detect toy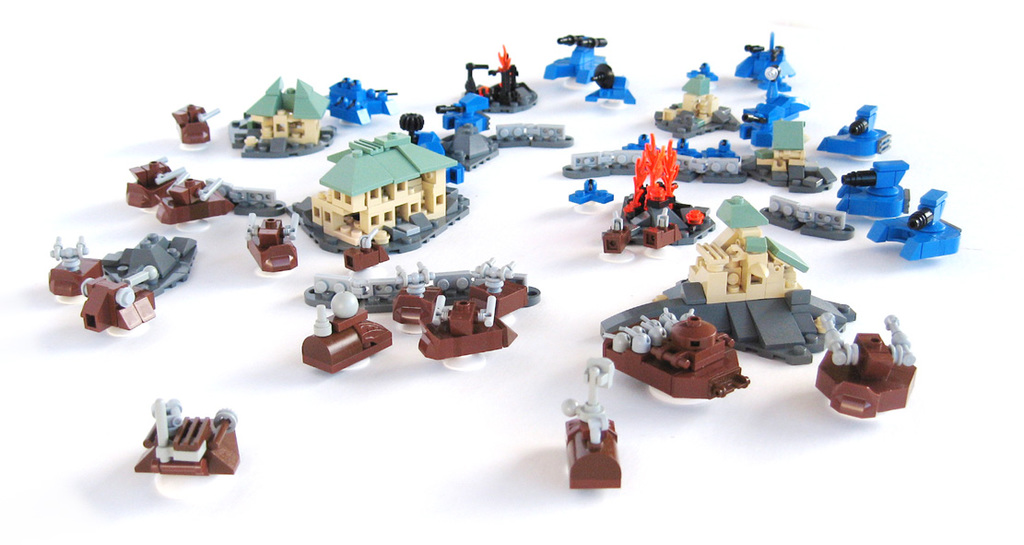
(881,189,963,266)
